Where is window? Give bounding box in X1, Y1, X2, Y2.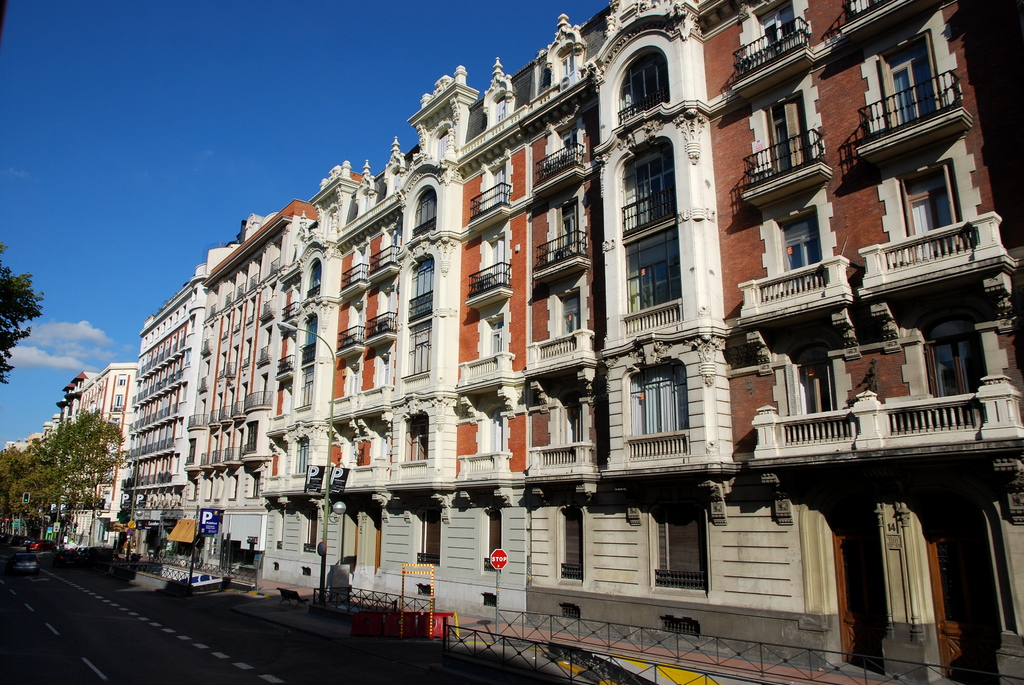
404, 319, 430, 375.
